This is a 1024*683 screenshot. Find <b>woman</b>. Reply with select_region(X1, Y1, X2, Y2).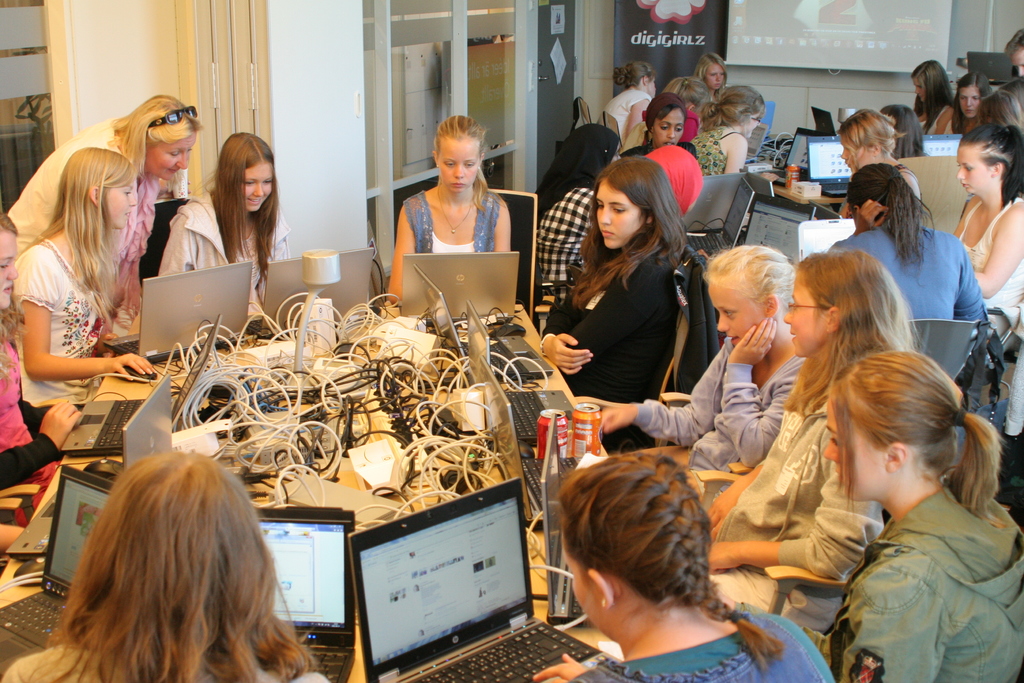
select_region(593, 63, 659, 158).
